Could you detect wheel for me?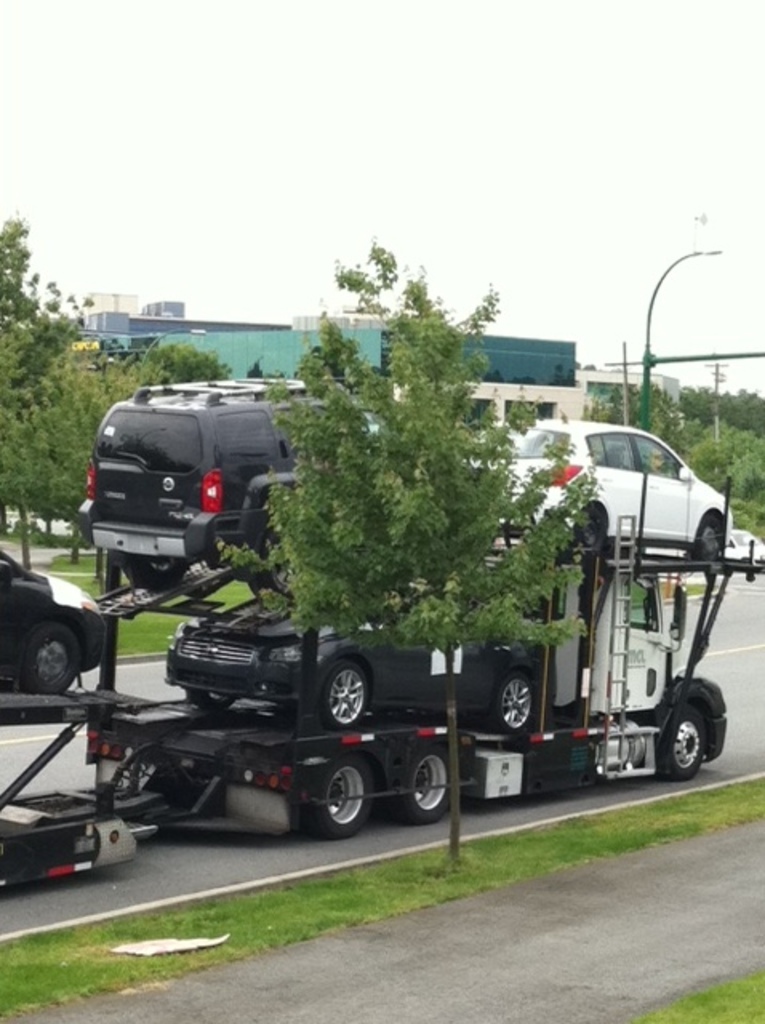
Detection result: (x1=320, y1=653, x2=371, y2=731).
